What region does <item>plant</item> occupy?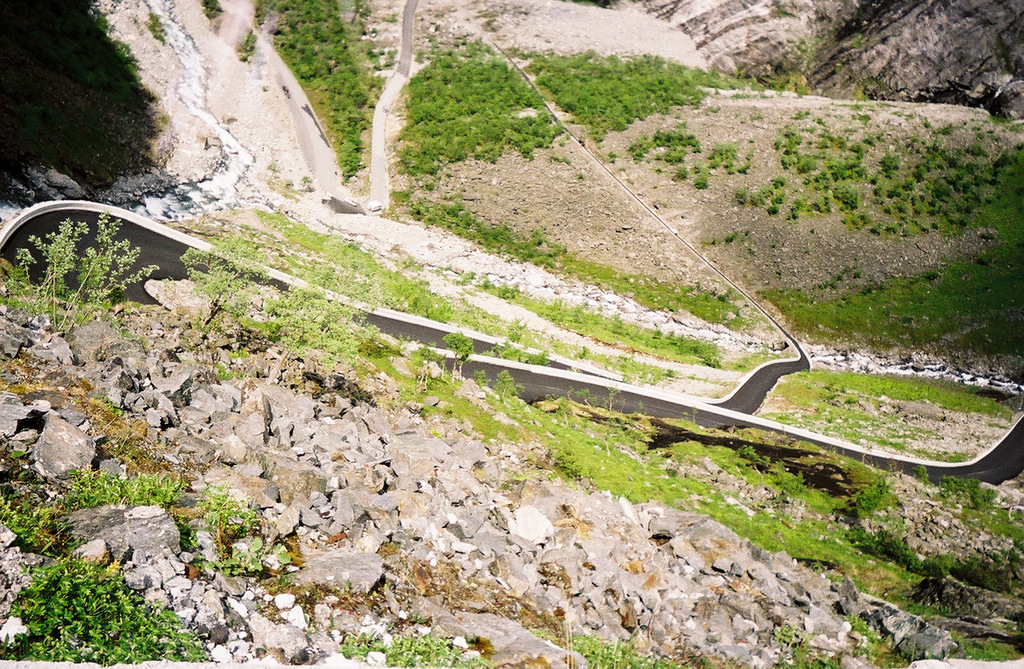
select_region(45, 456, 188, 537).
